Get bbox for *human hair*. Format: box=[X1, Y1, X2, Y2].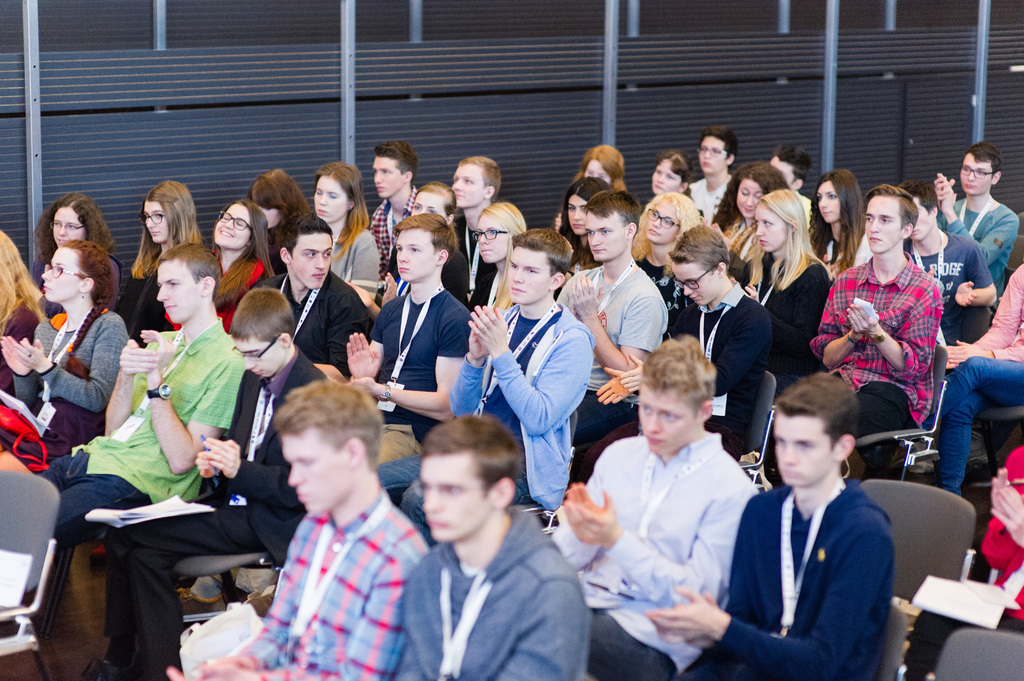
box=[961, 138, 999, 182].
